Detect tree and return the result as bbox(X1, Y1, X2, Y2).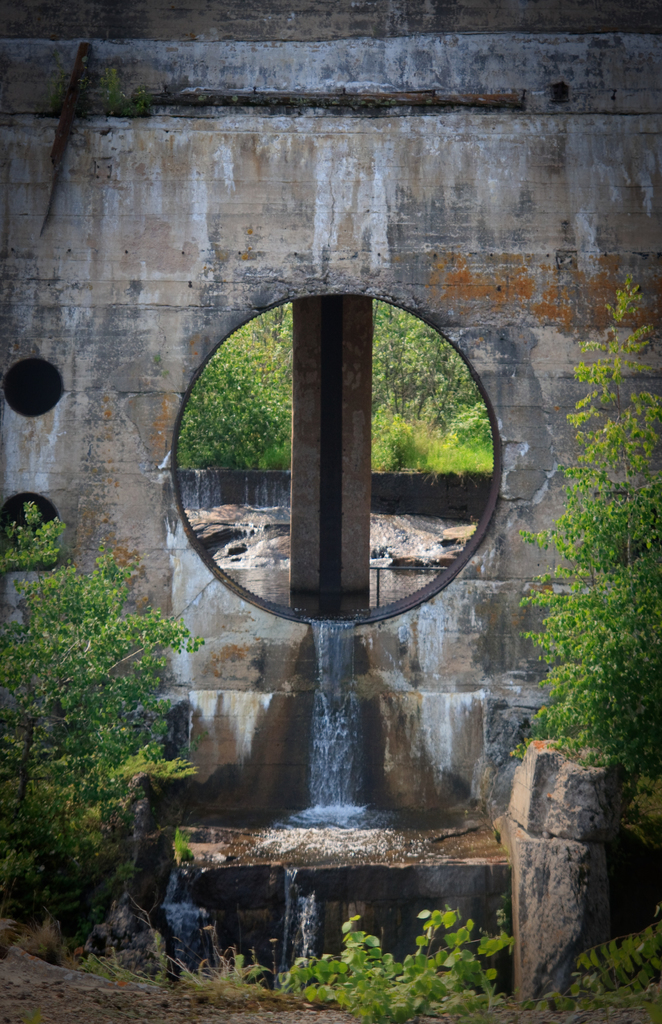
bbox(522, 281, 661, 774).
